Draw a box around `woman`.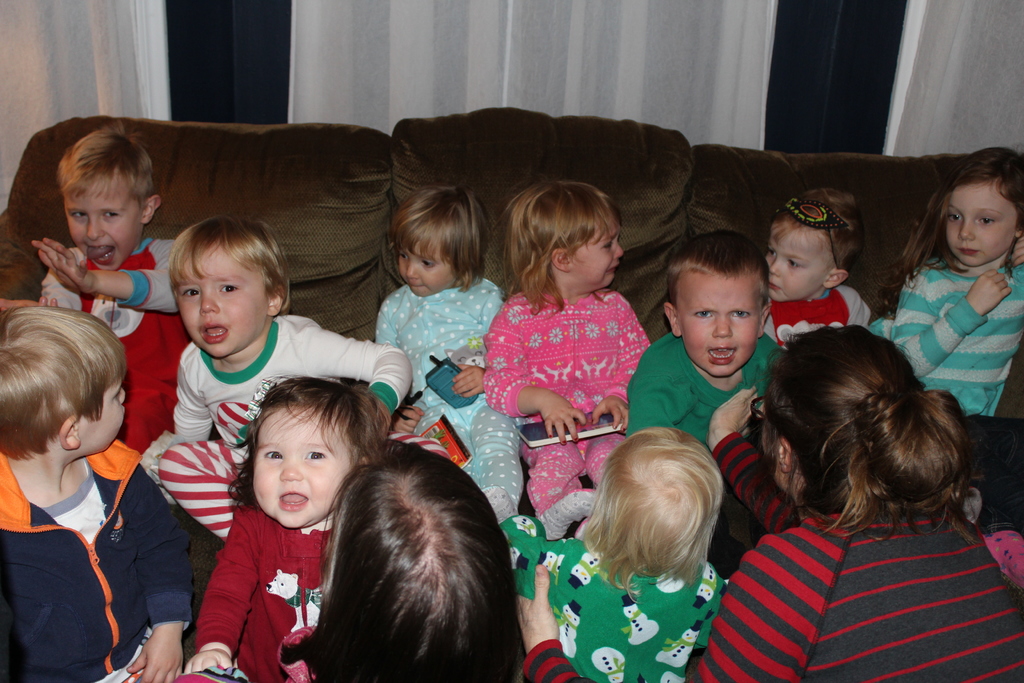
[683, 338, 1023, 682].
